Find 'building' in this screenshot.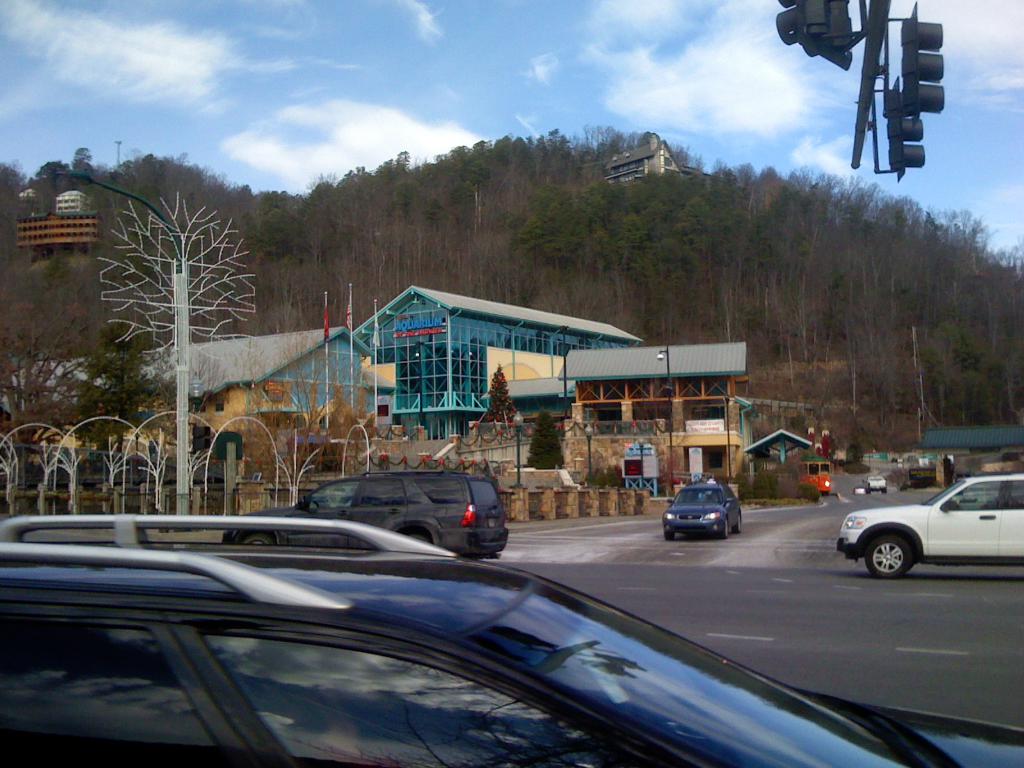
The bounding box for 'building' is BBox(602, 131, 680, 187).
